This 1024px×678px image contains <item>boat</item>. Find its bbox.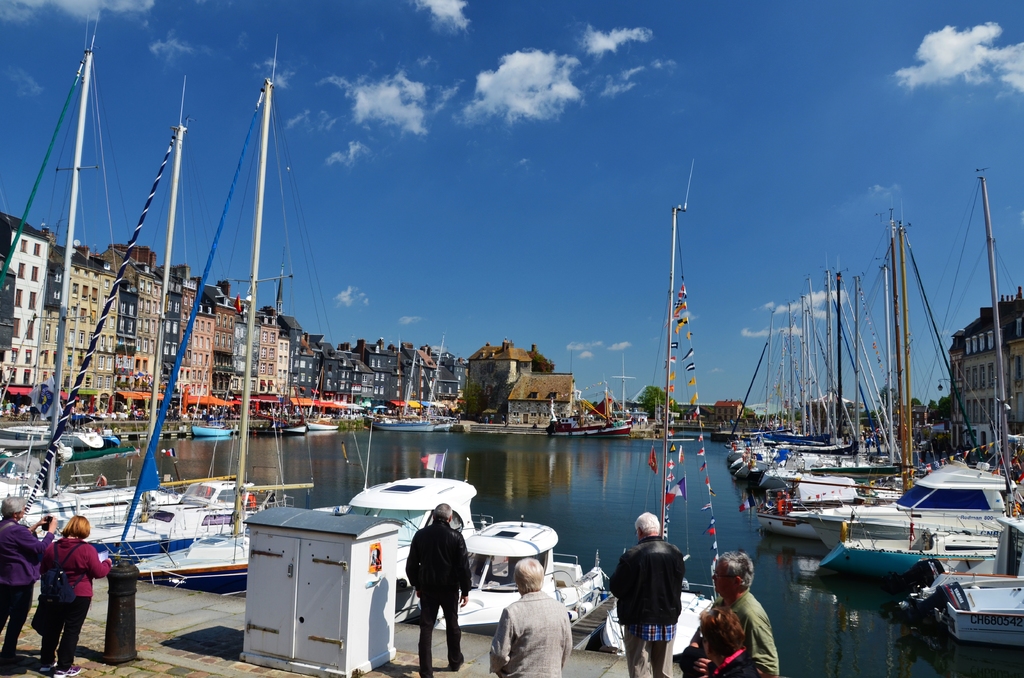
364,344,433,435.
